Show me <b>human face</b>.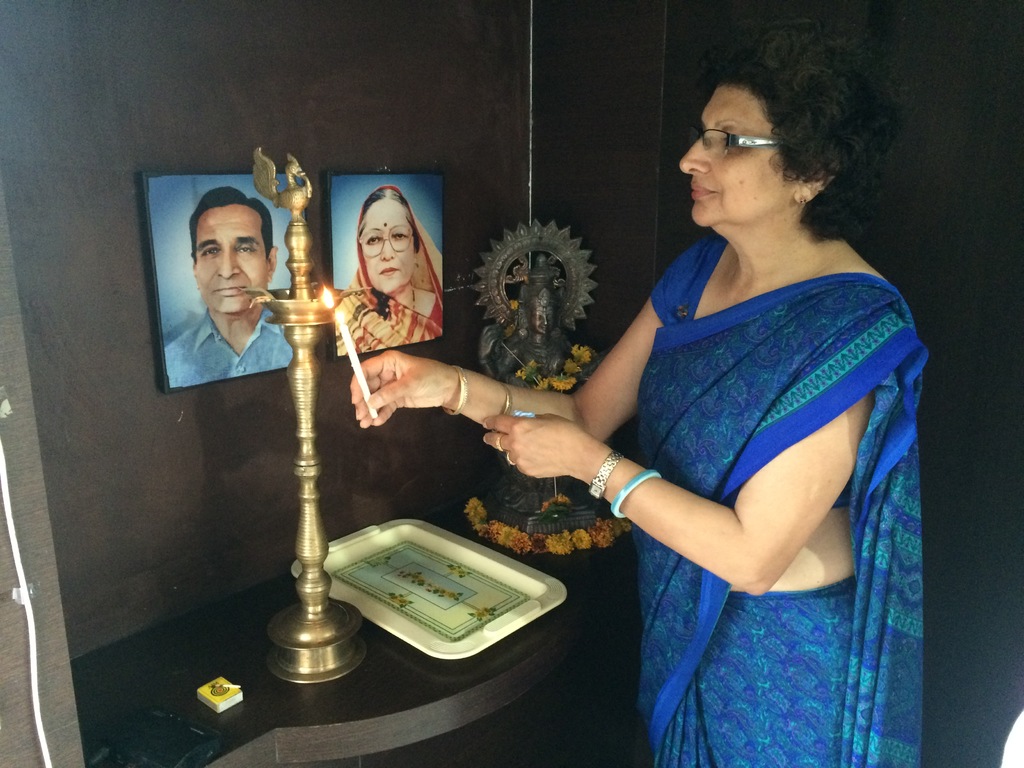
<b>human face</b> is here: x1=675, y1=84, x2=792, y2=228.
